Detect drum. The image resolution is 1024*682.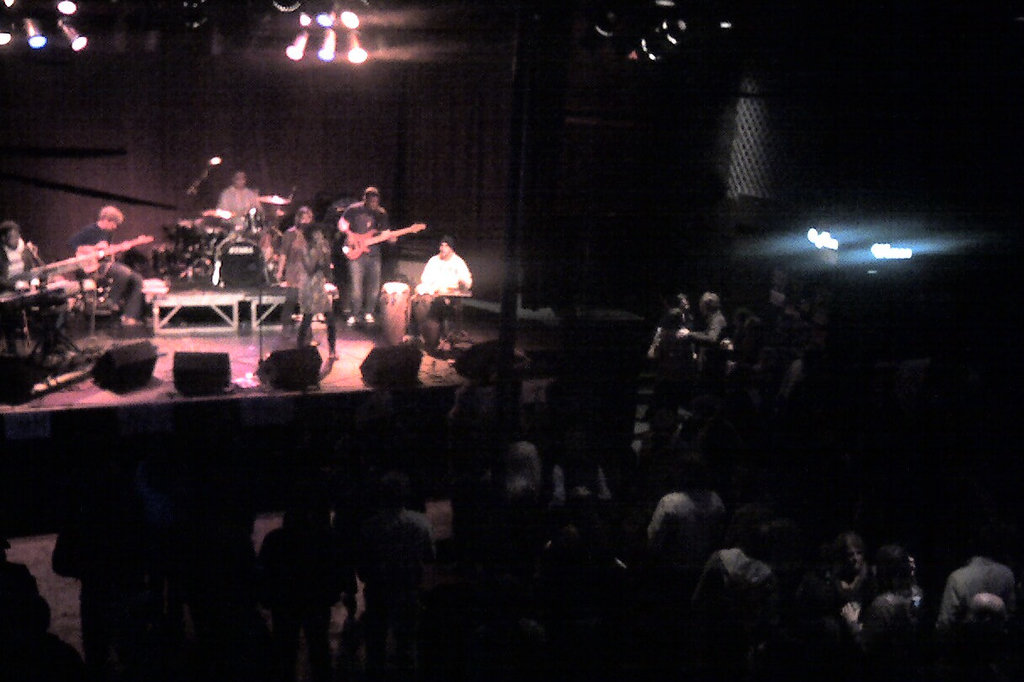
[x1=218, y1=242, x2=264, y2=286].
